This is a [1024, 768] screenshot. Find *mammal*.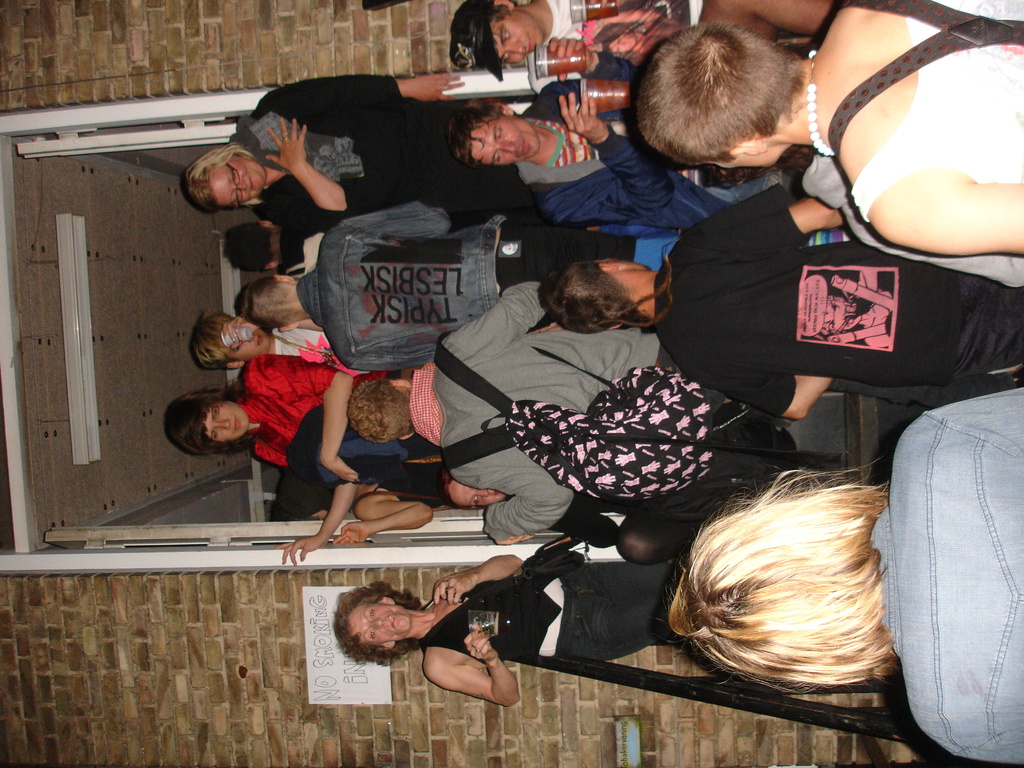
Bounding box: crop(446, 35, 739, 227).
